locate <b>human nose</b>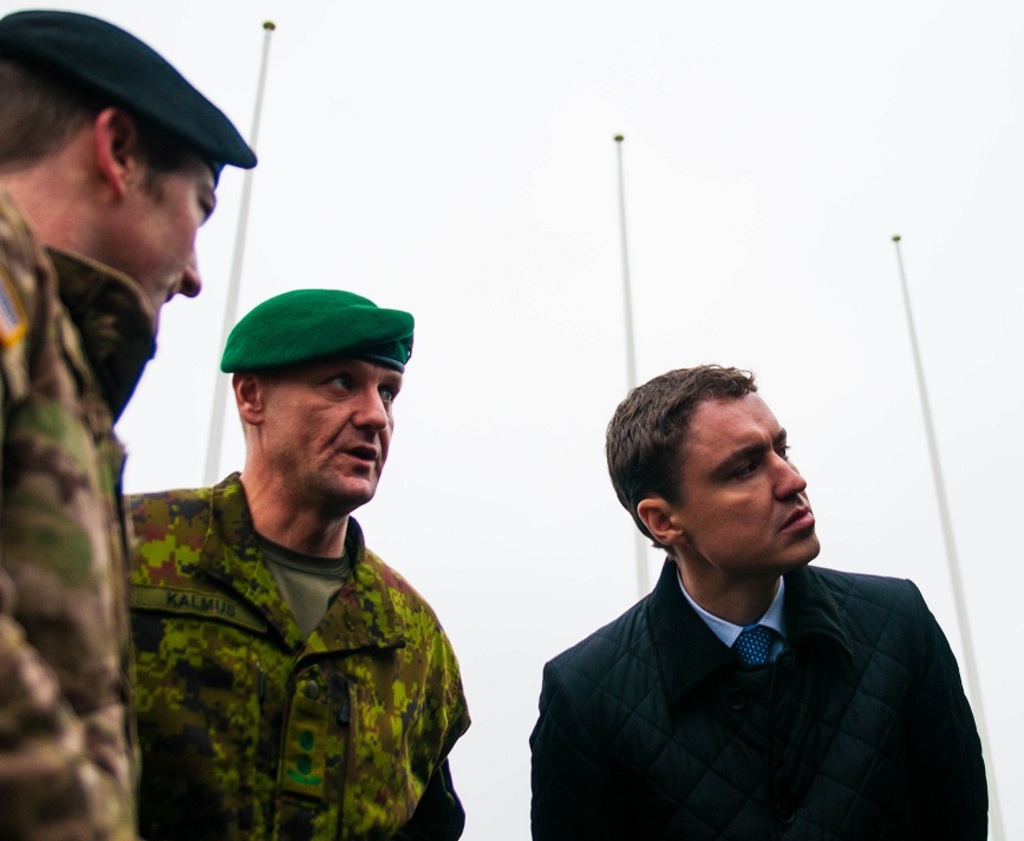
[358, 382, 387, 428]
